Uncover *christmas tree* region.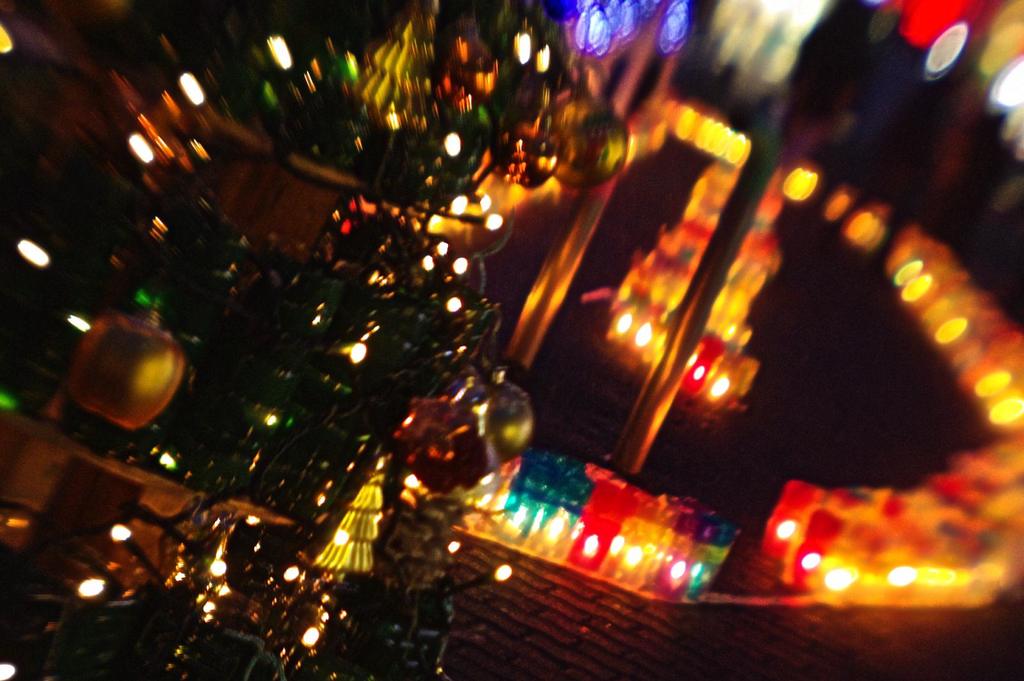
Uncovered: bbox=[1, 0, 632, 680].
